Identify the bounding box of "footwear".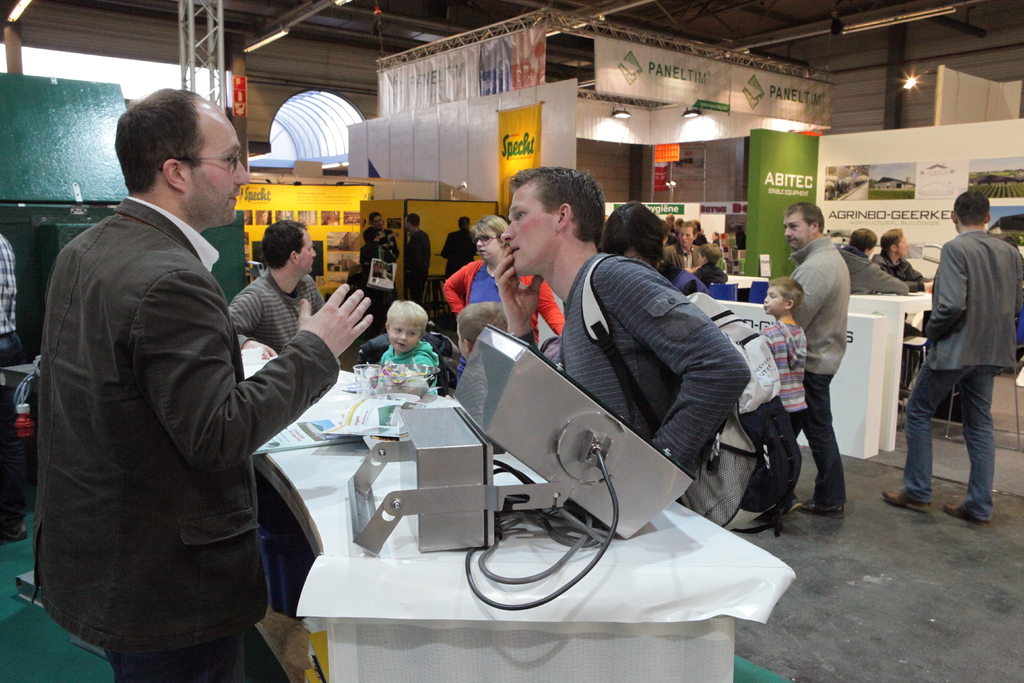
[942,504,989,525].
